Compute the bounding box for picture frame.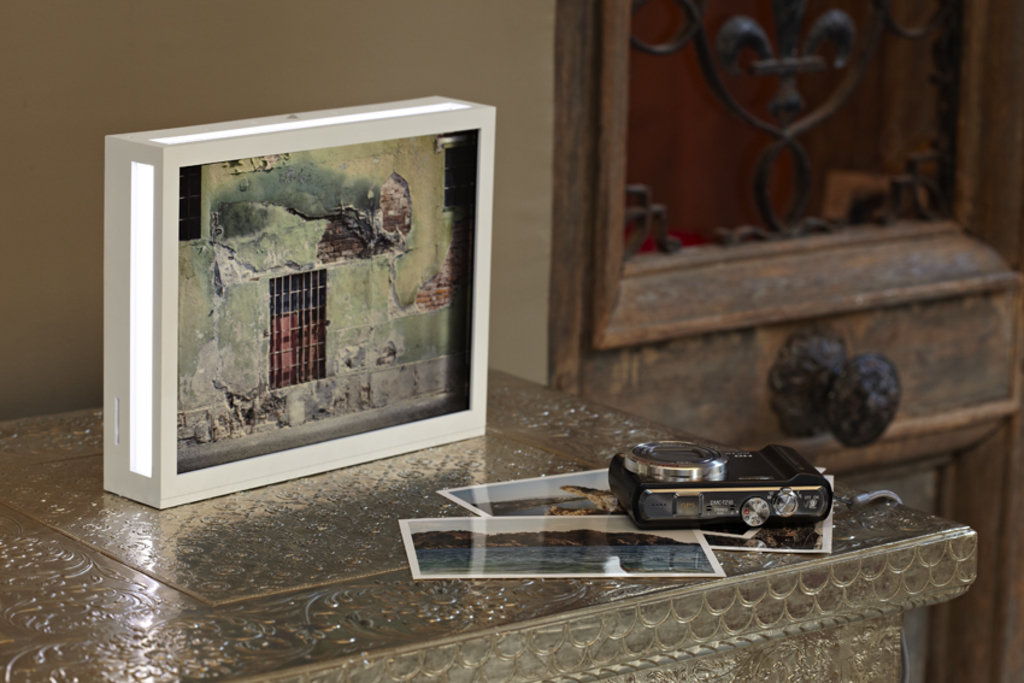
102,101,495,514.
